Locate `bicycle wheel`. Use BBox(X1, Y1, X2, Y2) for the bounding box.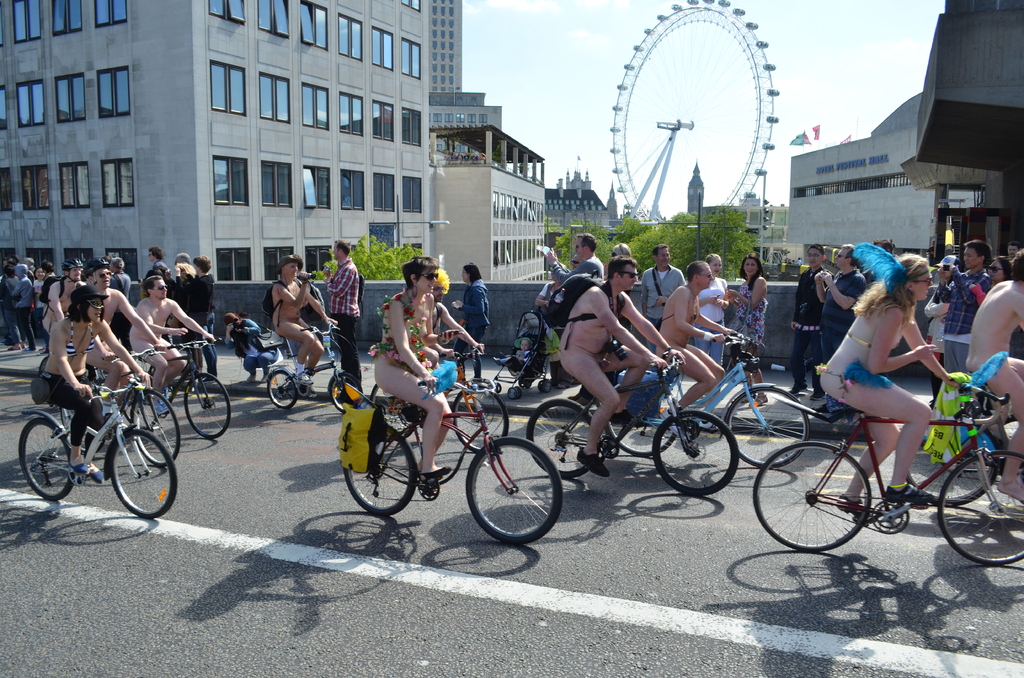
BBox(110, 421, 177, 516).
